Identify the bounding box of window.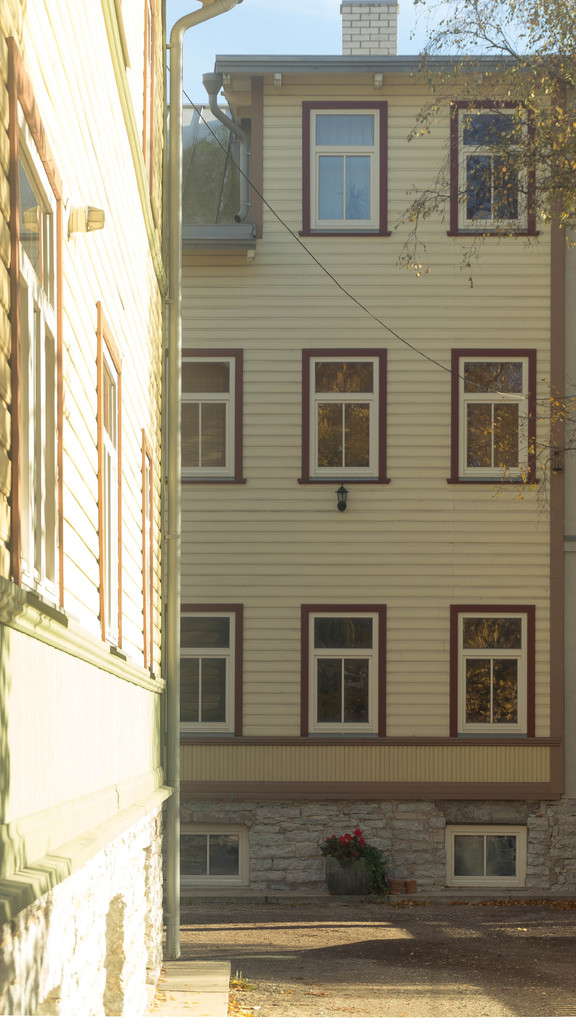
Rect(9, 44, 65, 595).
